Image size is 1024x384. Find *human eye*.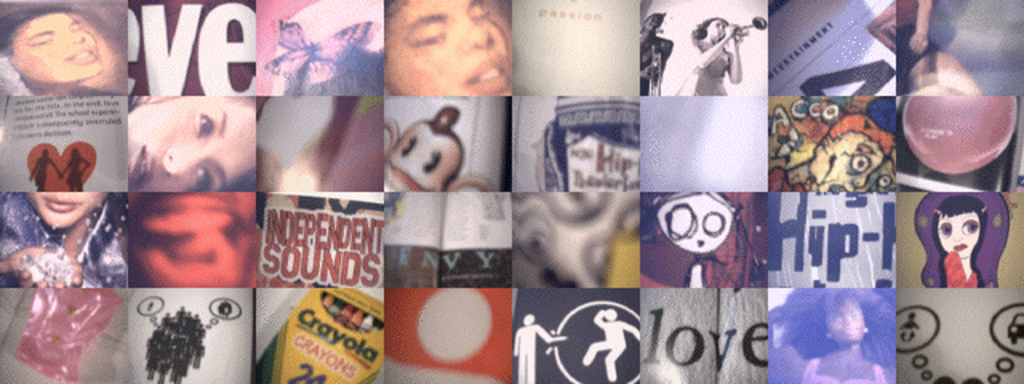
(left=74, top=19, right=86, bottom=34).
